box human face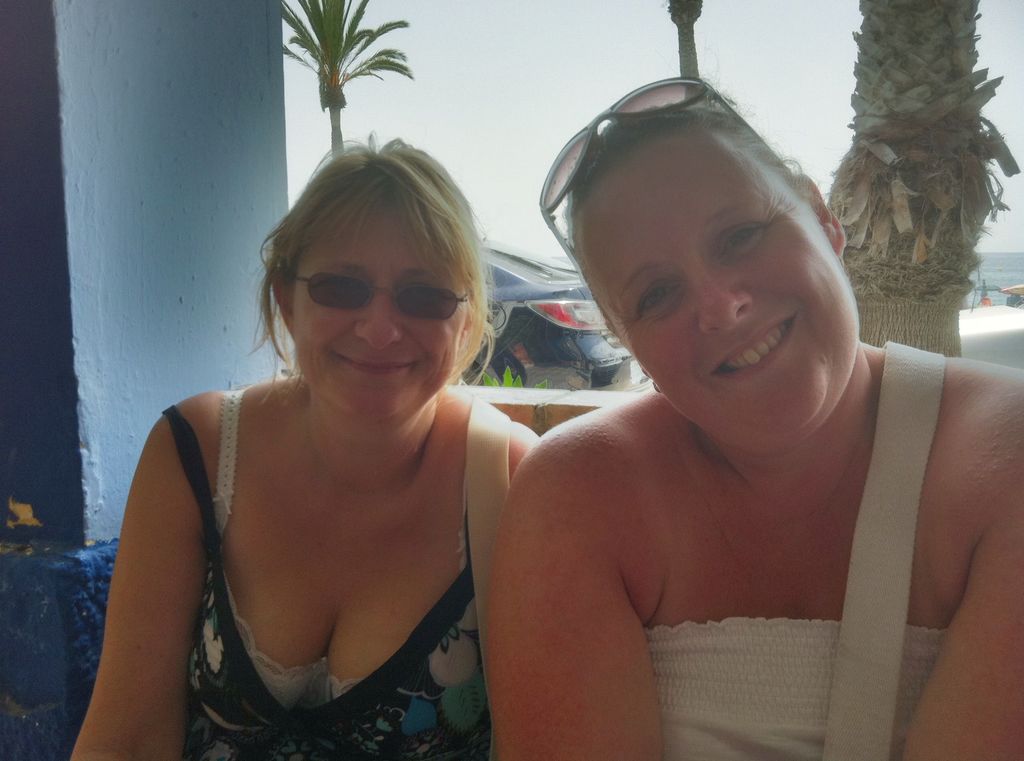
<region>294, 213, 465, 418</region>
